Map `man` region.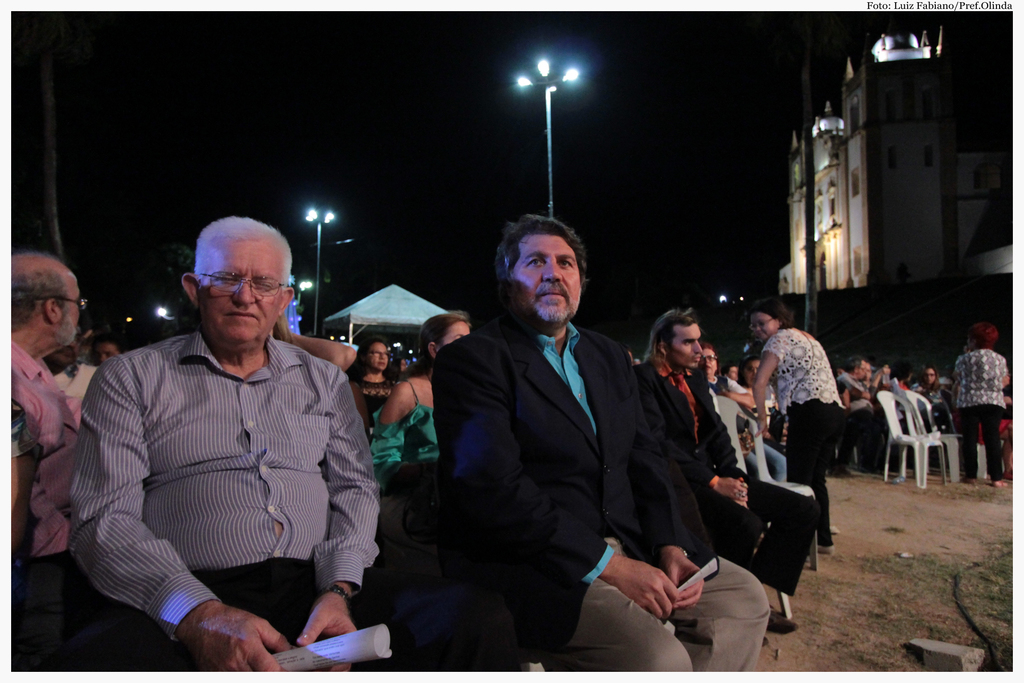
Mapped to rect(433, 215, 771, 682).
